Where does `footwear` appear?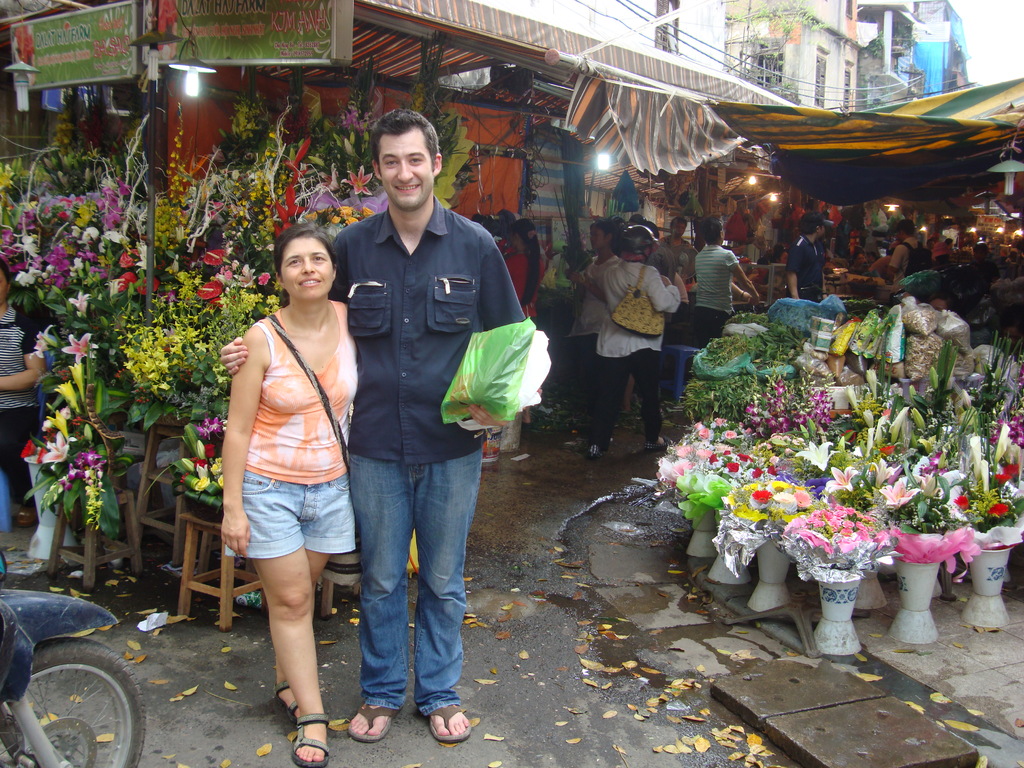
Appears at box(348, 692, 406, 743).
